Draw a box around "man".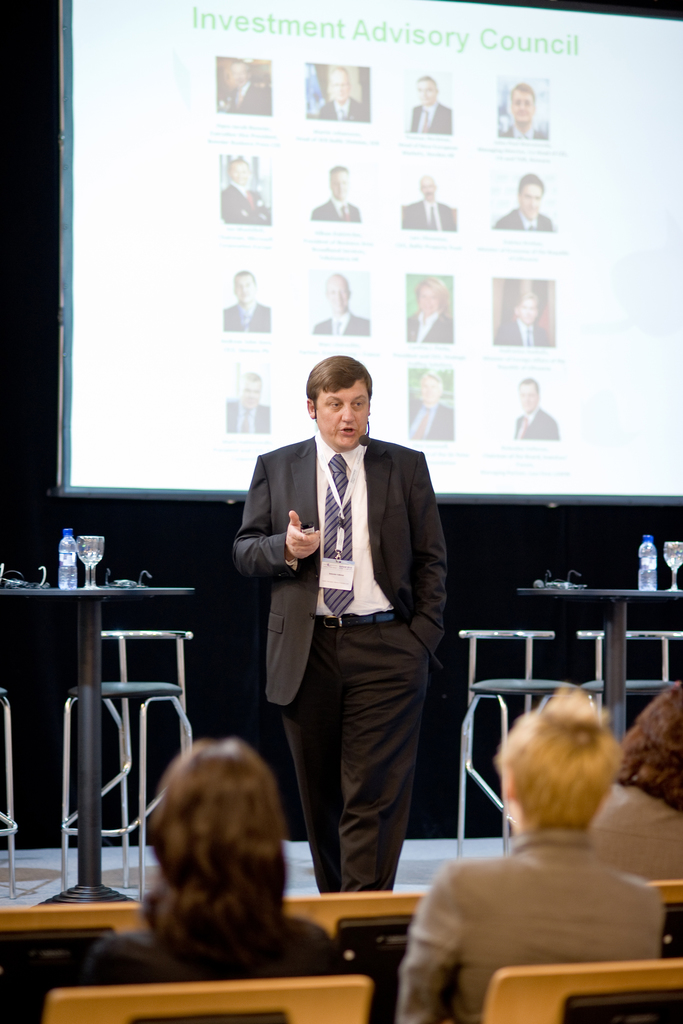
bbox=(217, 271, 268, 335).
